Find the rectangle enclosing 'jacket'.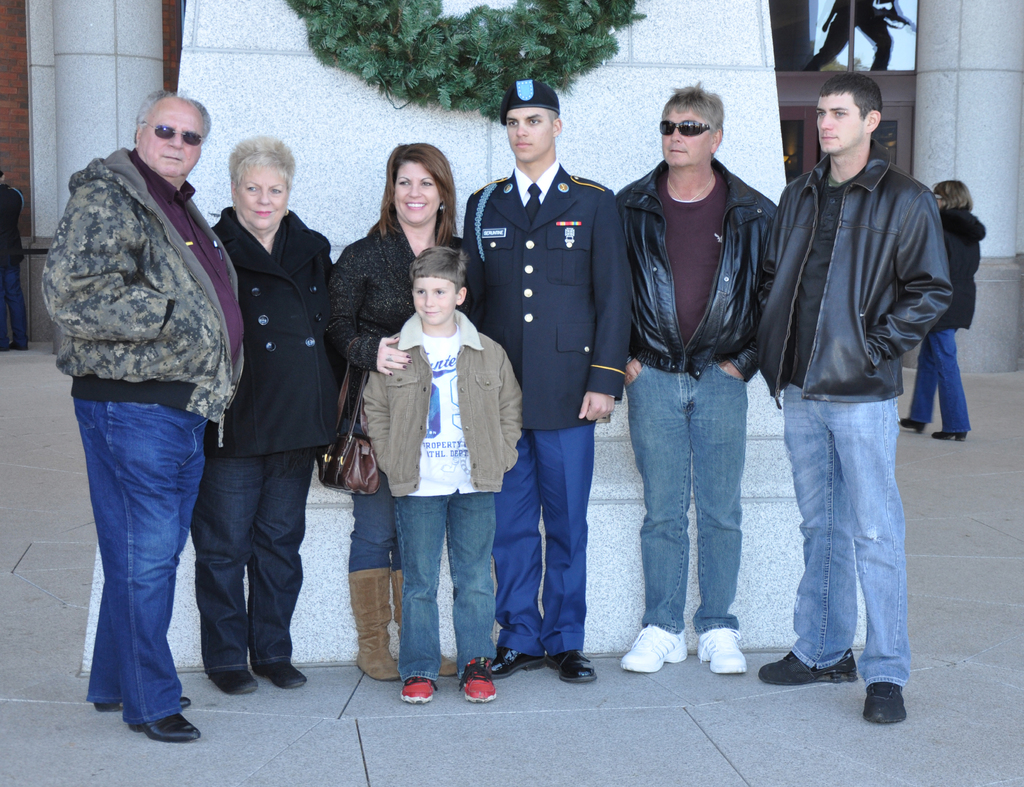
l=739, t=138, r=945, b=404.
